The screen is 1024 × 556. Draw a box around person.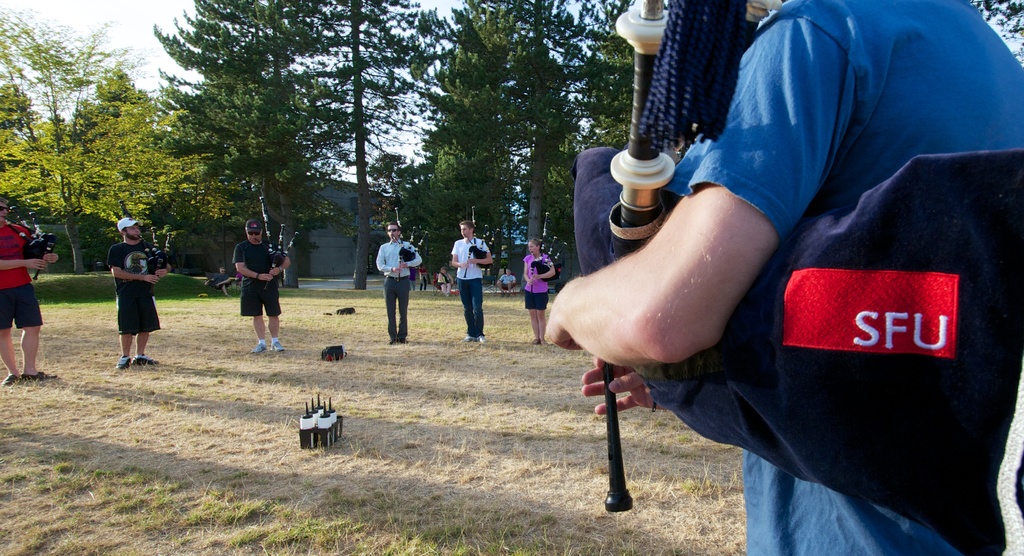
376/225/425/346.
